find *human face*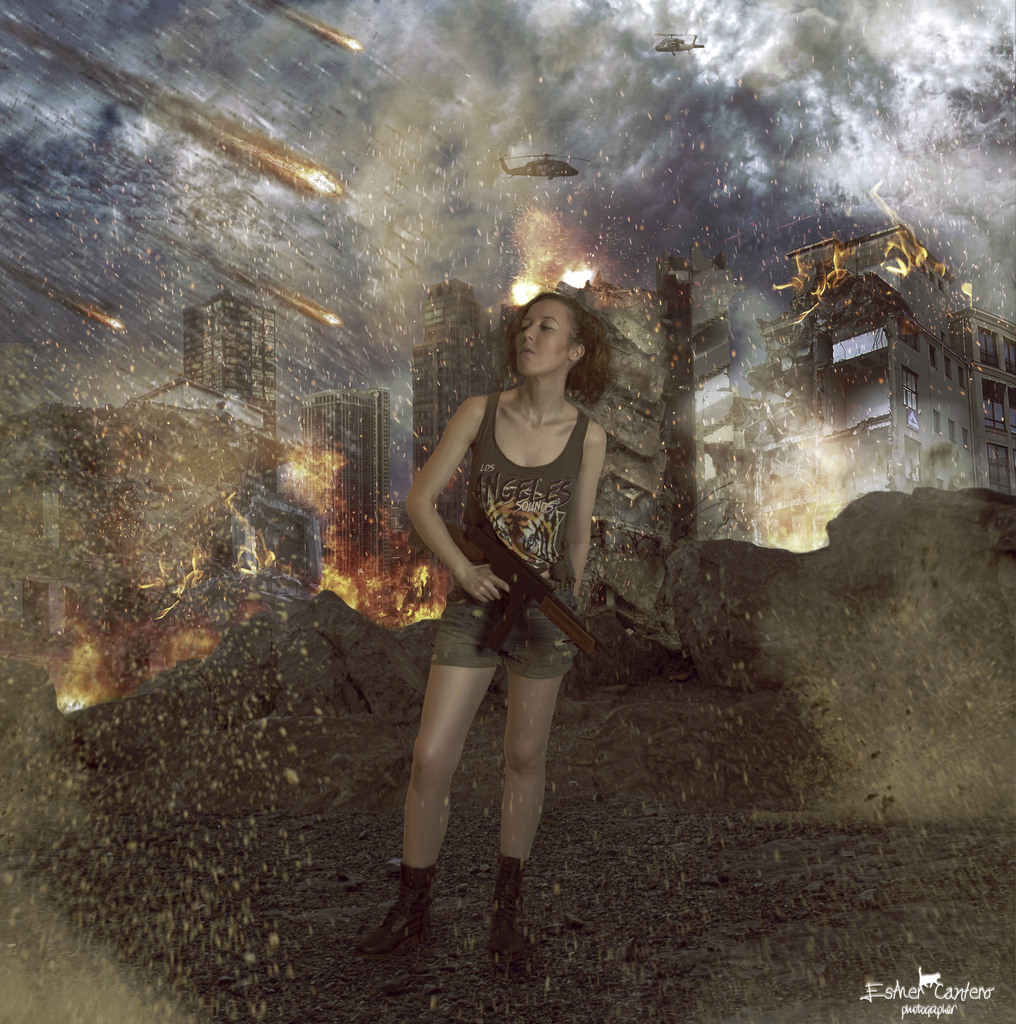
{"left": 515, "top": 299, "right": 567, "bottom": 369}
